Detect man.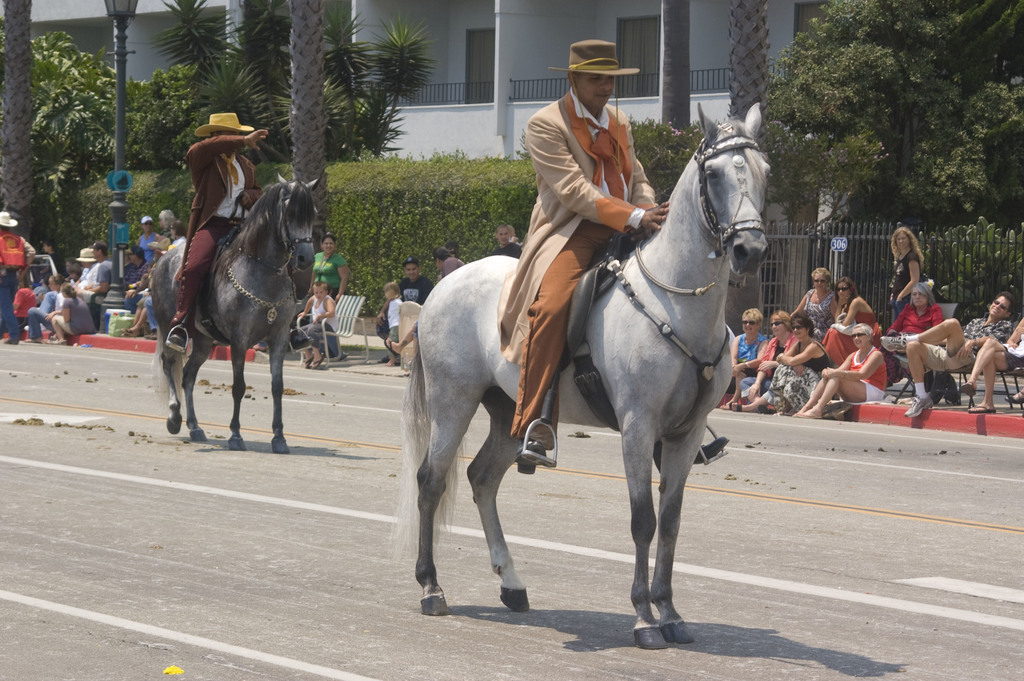
Detected at BBox(0, 208, 36, 345).
